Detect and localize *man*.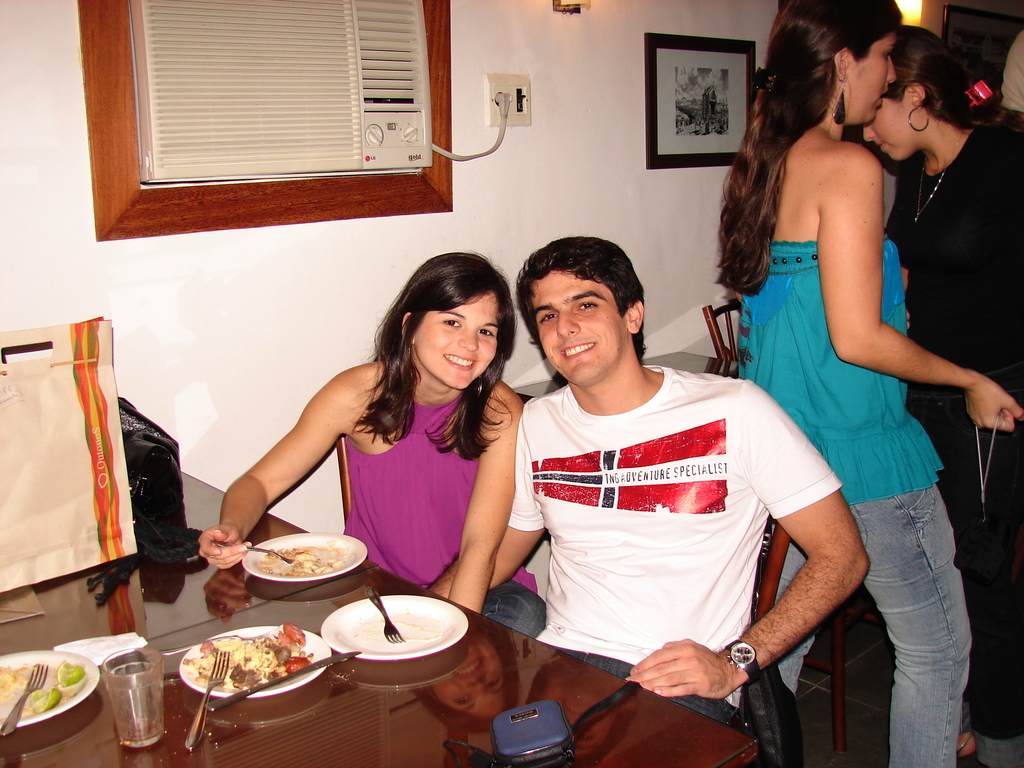
Localized at detection(420, 232, 875, 728).
